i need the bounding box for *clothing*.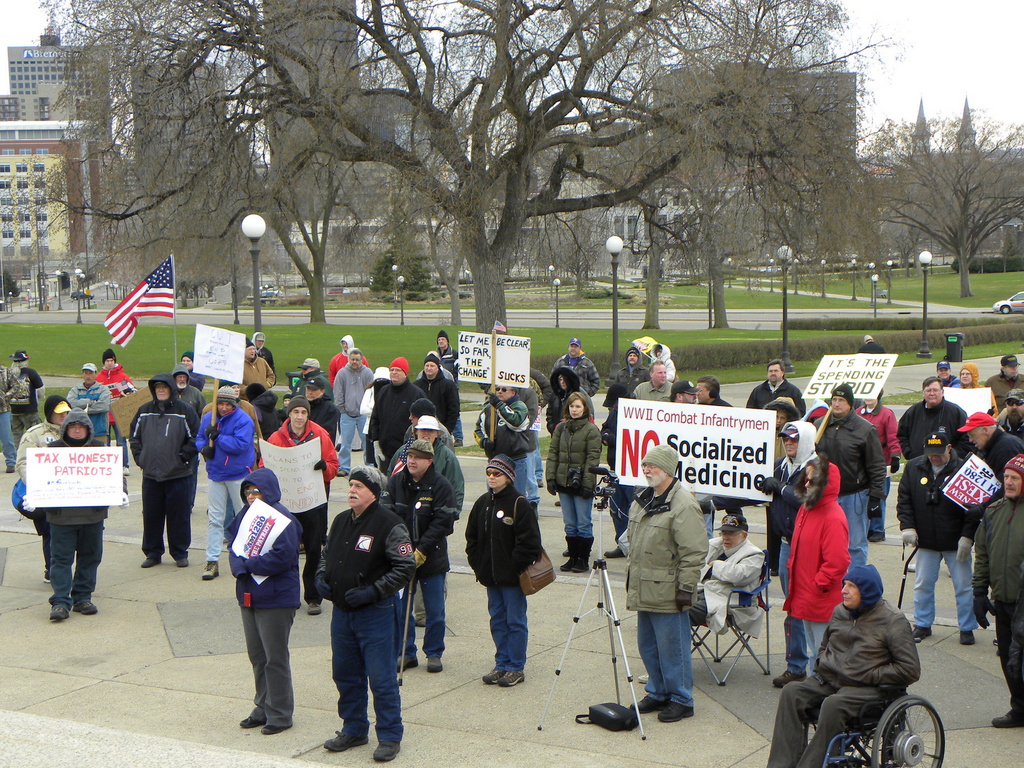
Here it is: region(897, 457, 975, 630).
